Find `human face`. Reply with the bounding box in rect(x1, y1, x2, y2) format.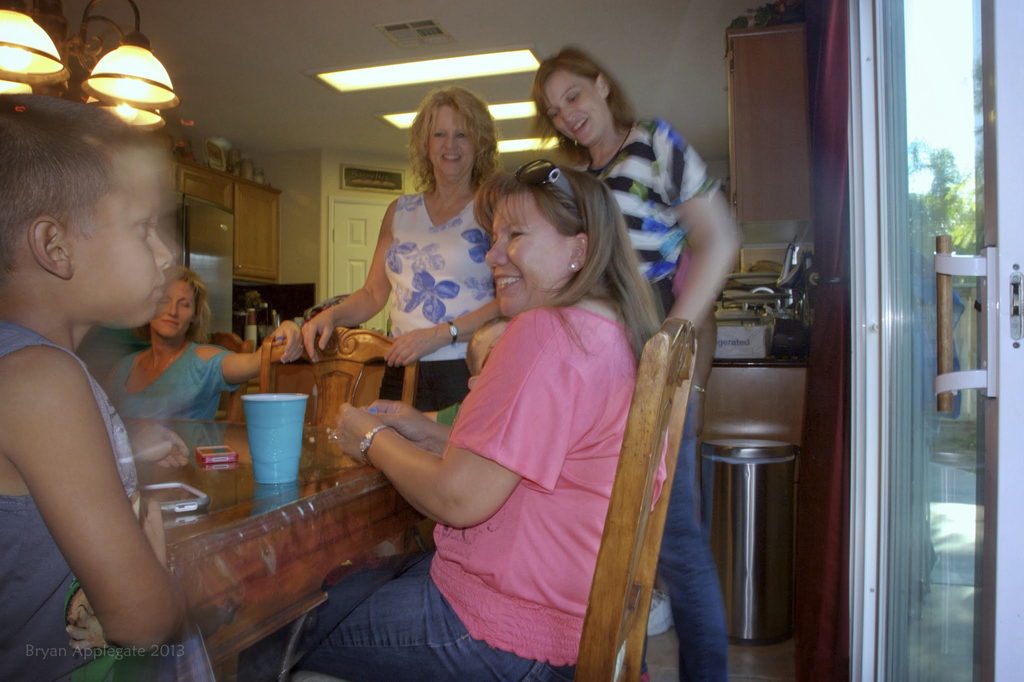
rect(483, 189, 571, 324).
